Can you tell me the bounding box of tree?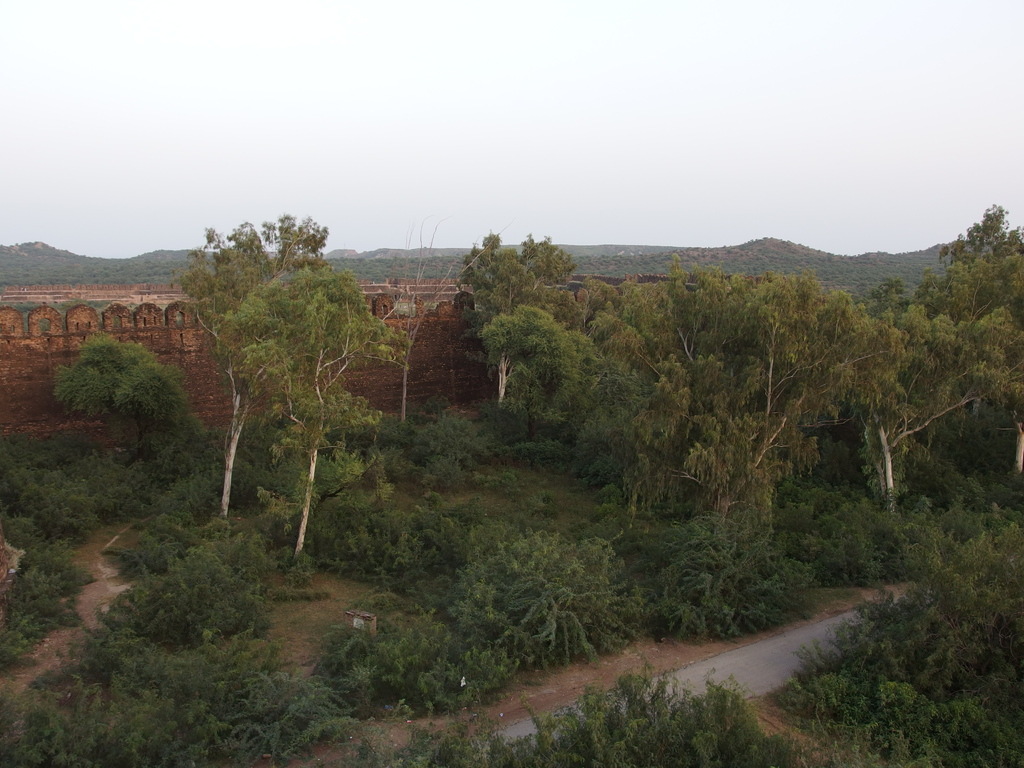
detection(51, 331, 191, 452).
